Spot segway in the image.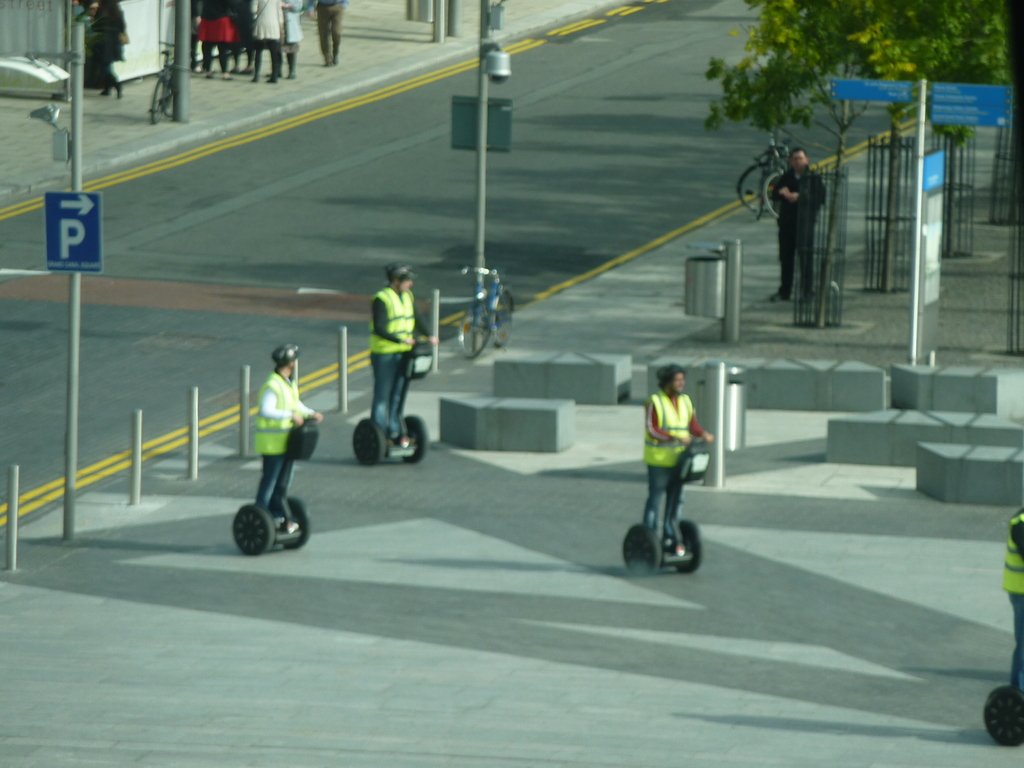
segway found at (left=977, top=688, right=1023, bottom=744).
